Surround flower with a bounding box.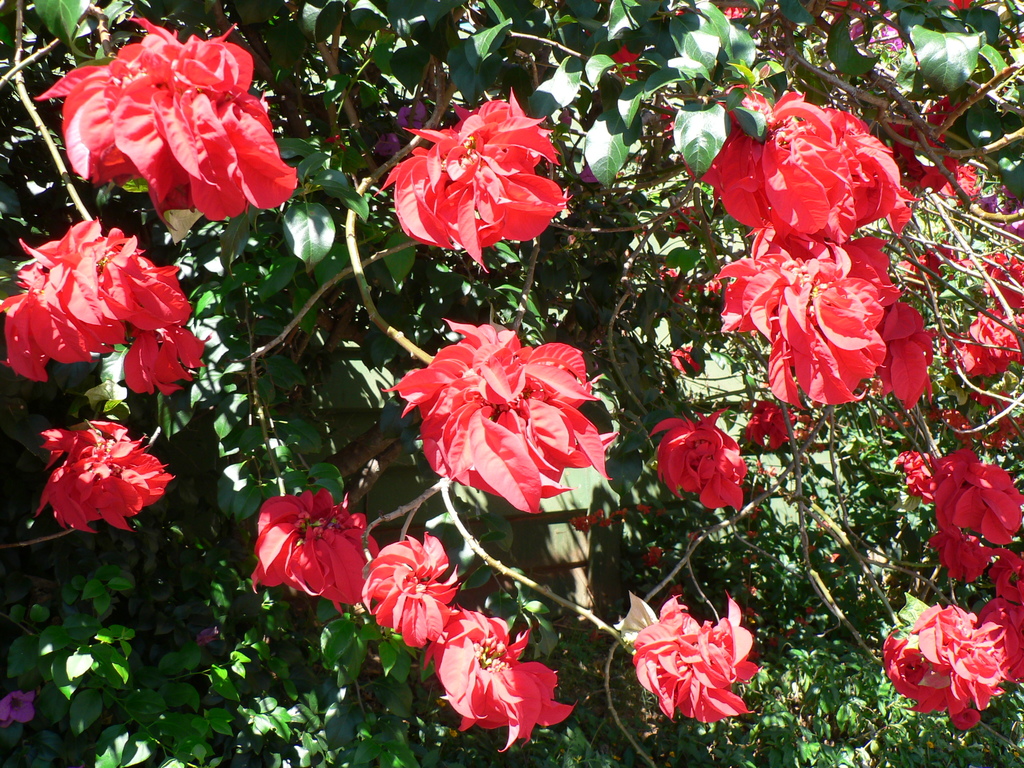
bbox=[874, 289, 945, 413].
